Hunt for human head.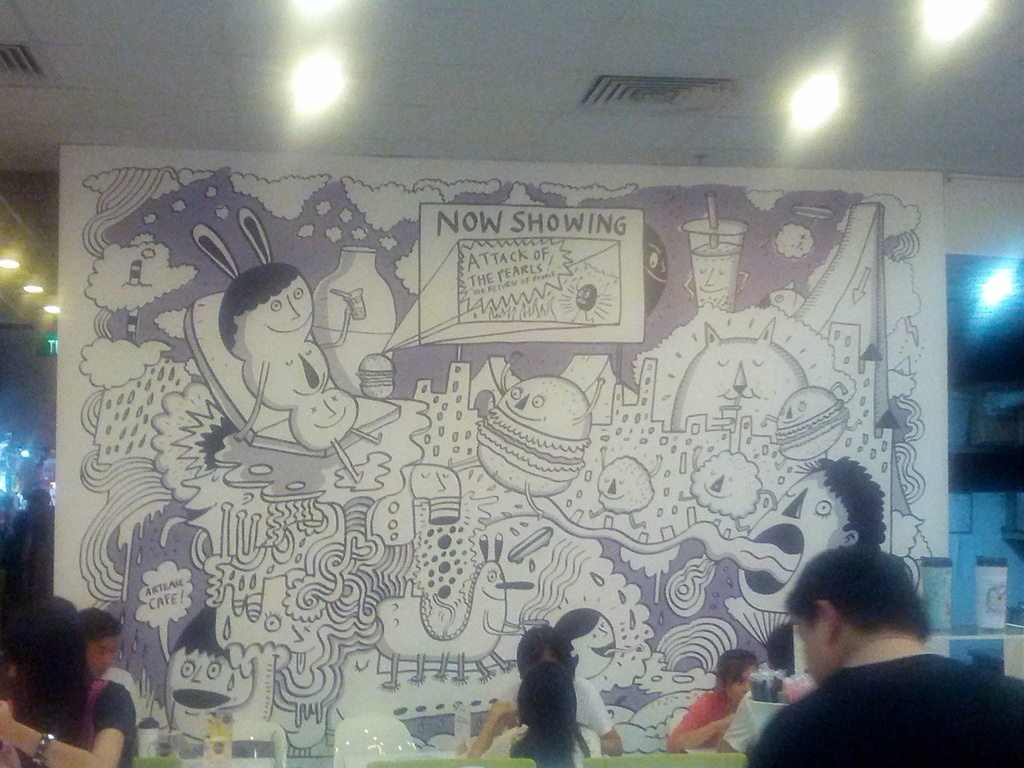
Hunted down at [x1=517, y1=659, x2=577, y2=725].
